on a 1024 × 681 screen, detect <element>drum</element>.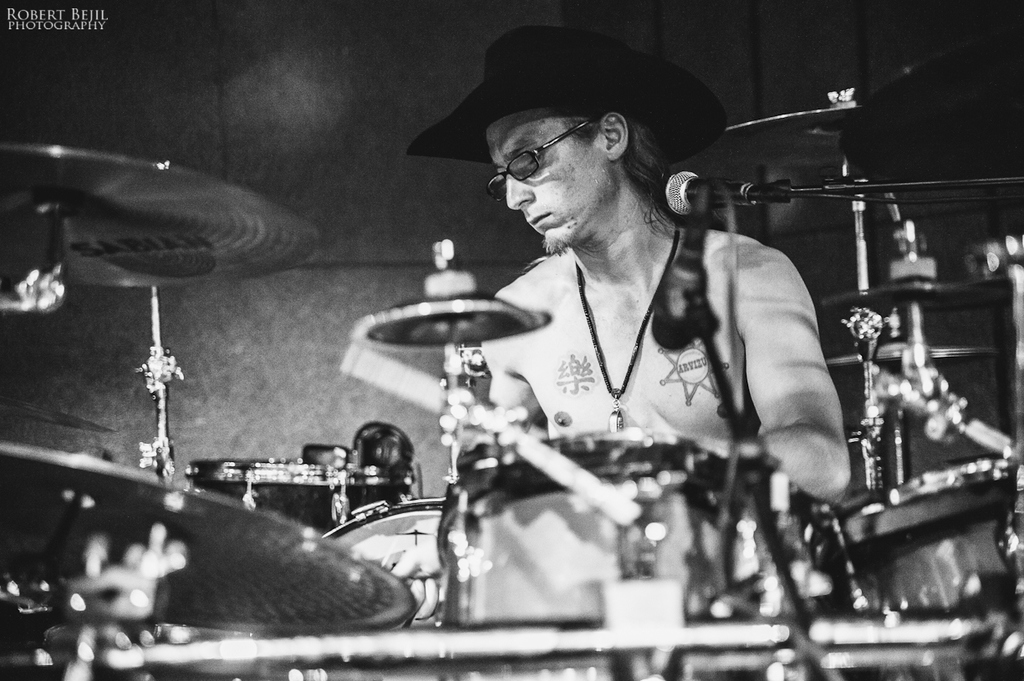
(802,454,1023,680).
